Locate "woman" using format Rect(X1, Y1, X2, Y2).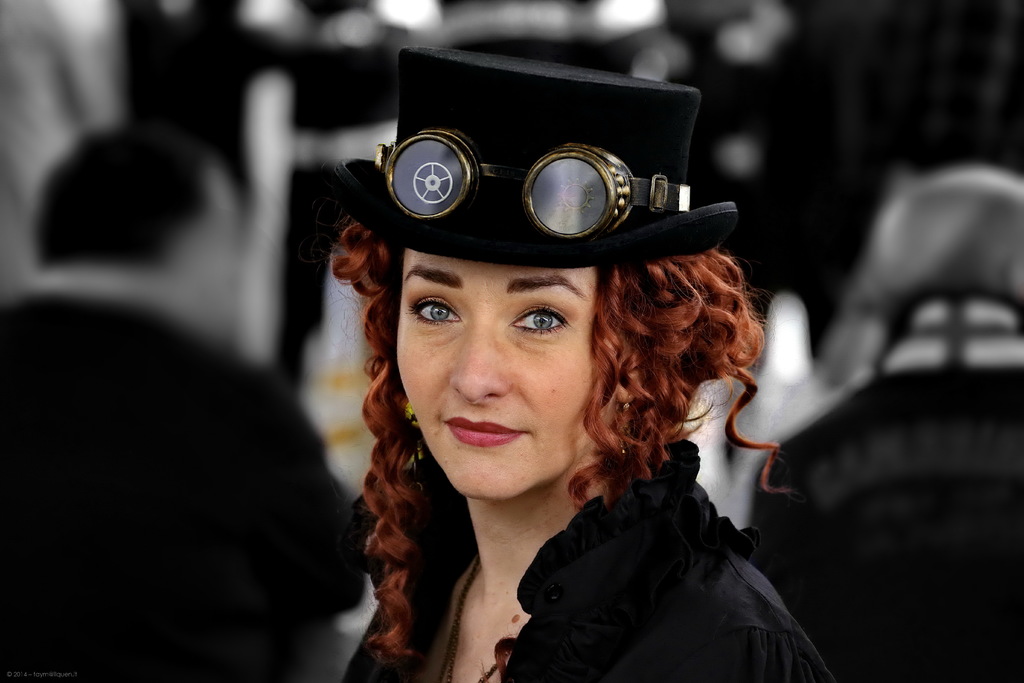
Rect(269, 88, 858, 669).
